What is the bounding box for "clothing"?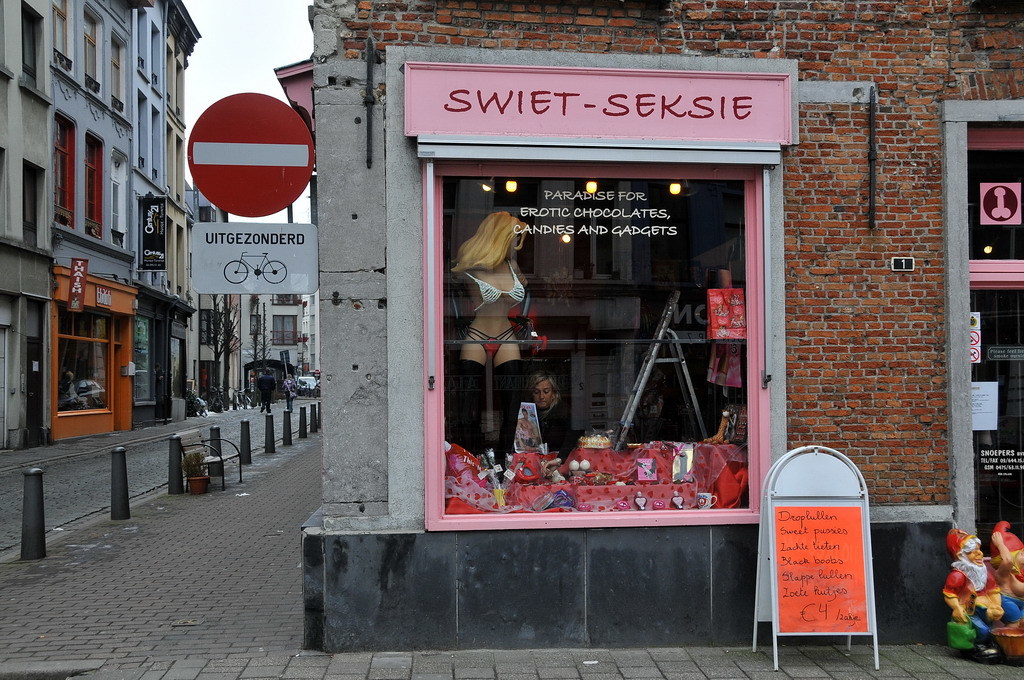
508, 403, 574, 465.
